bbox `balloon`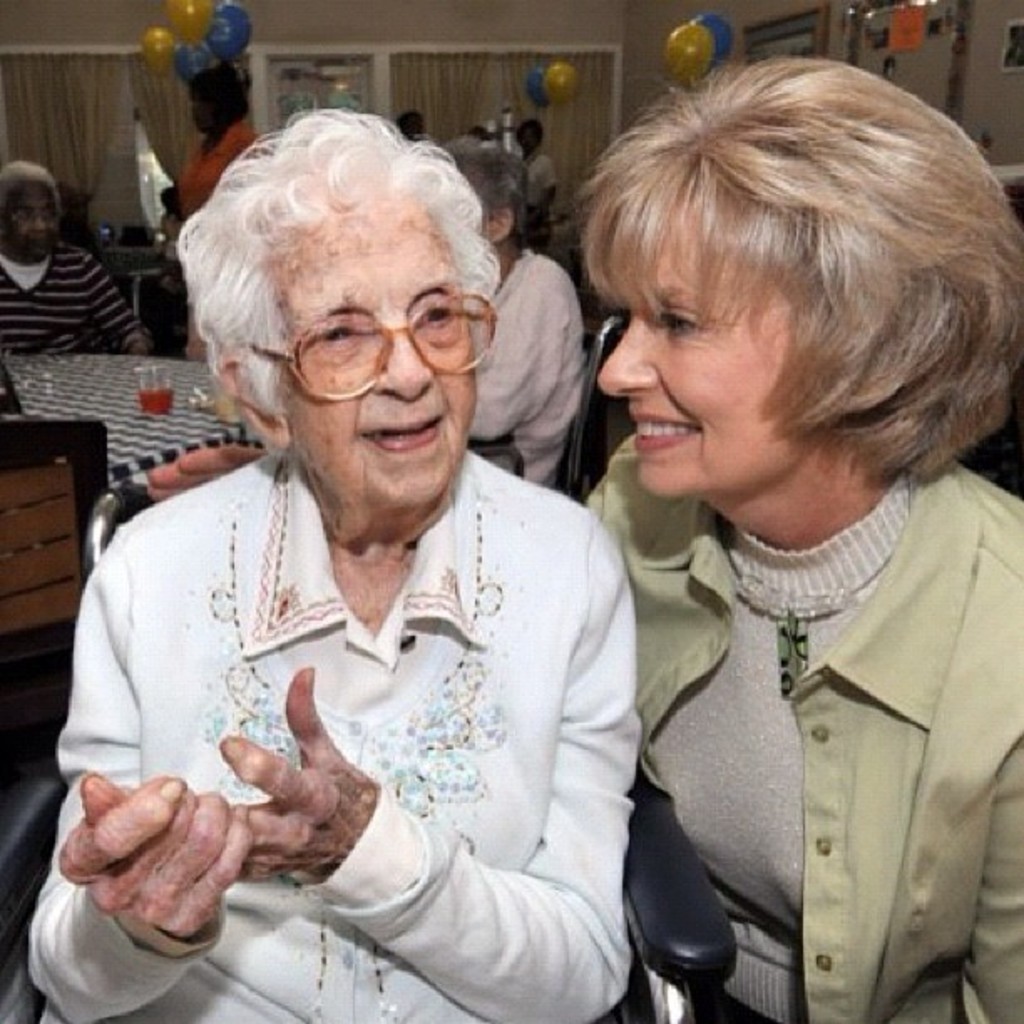
540/60/581/104
